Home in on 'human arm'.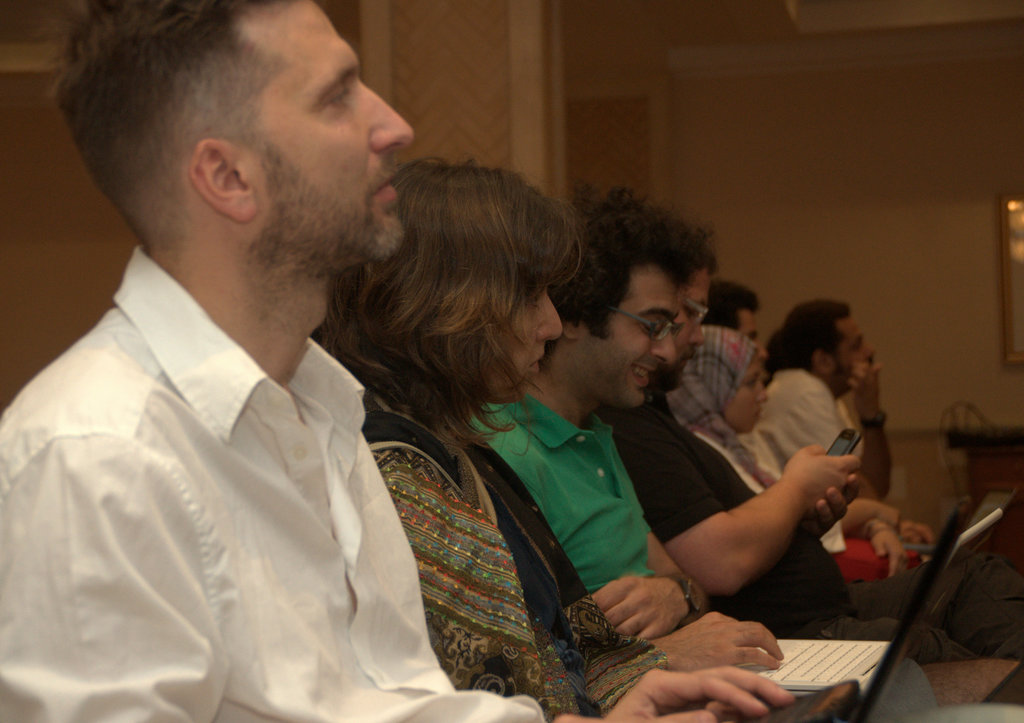
Homed in at BBox(490, 453, 669, 714).
